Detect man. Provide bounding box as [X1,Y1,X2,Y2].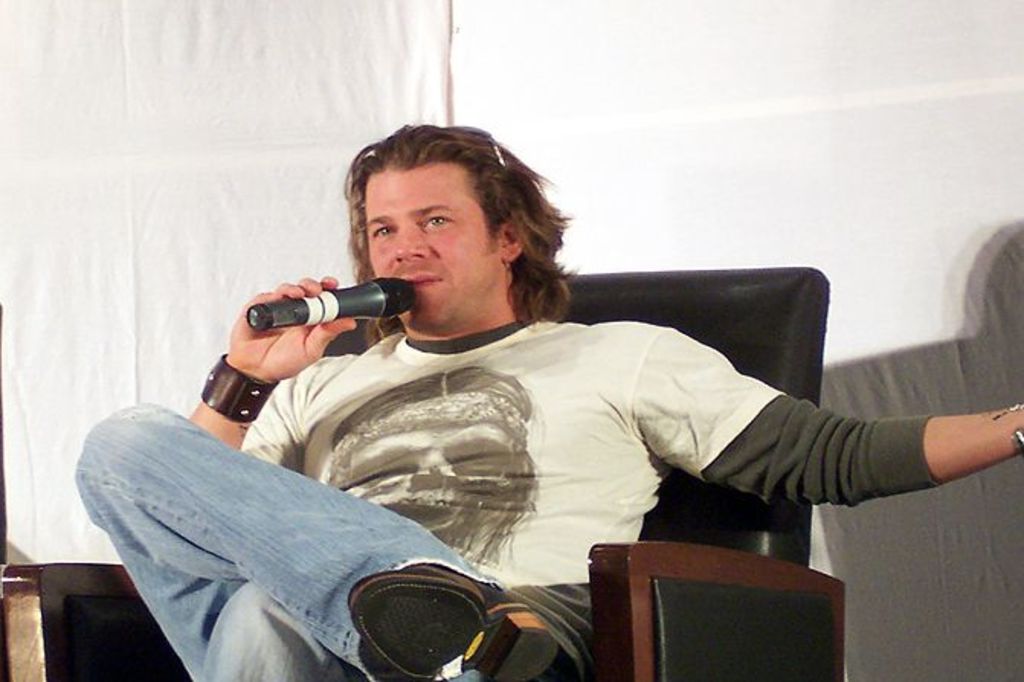
[73,122,1022,680].
